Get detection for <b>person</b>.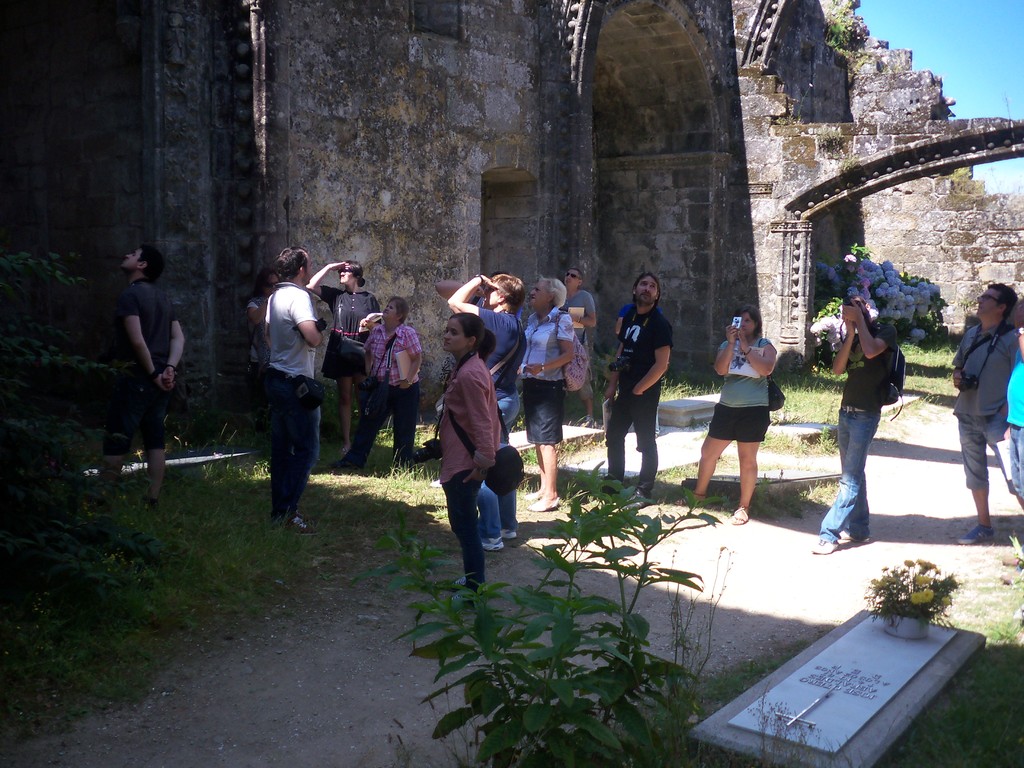
Detection: (119, 243, 191, 506).
